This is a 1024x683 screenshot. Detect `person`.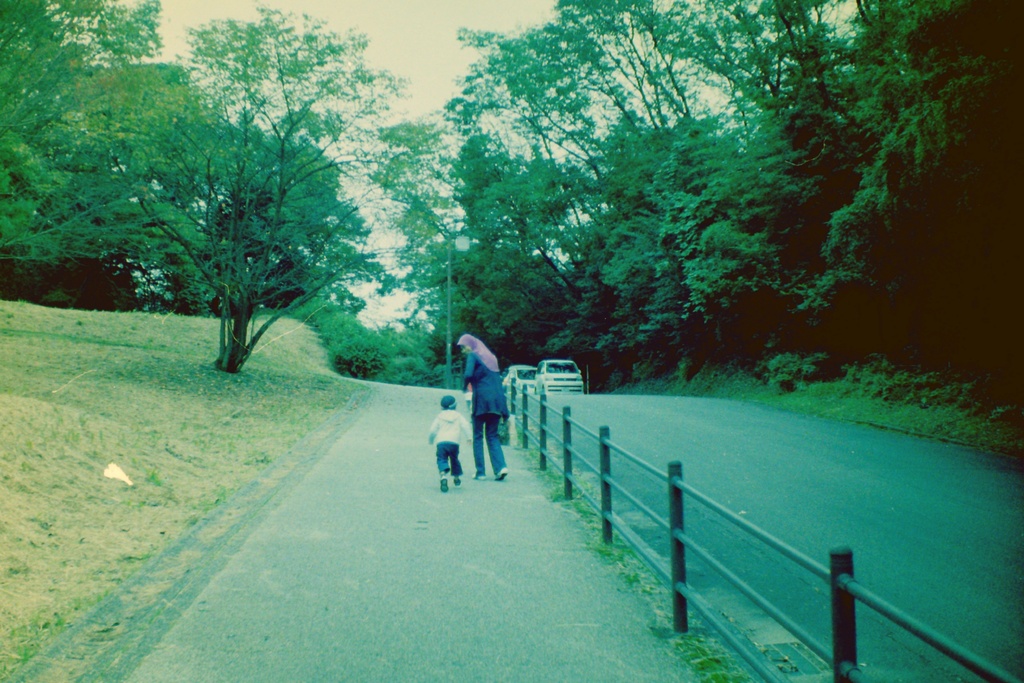
(431, 393, 476, 498).
